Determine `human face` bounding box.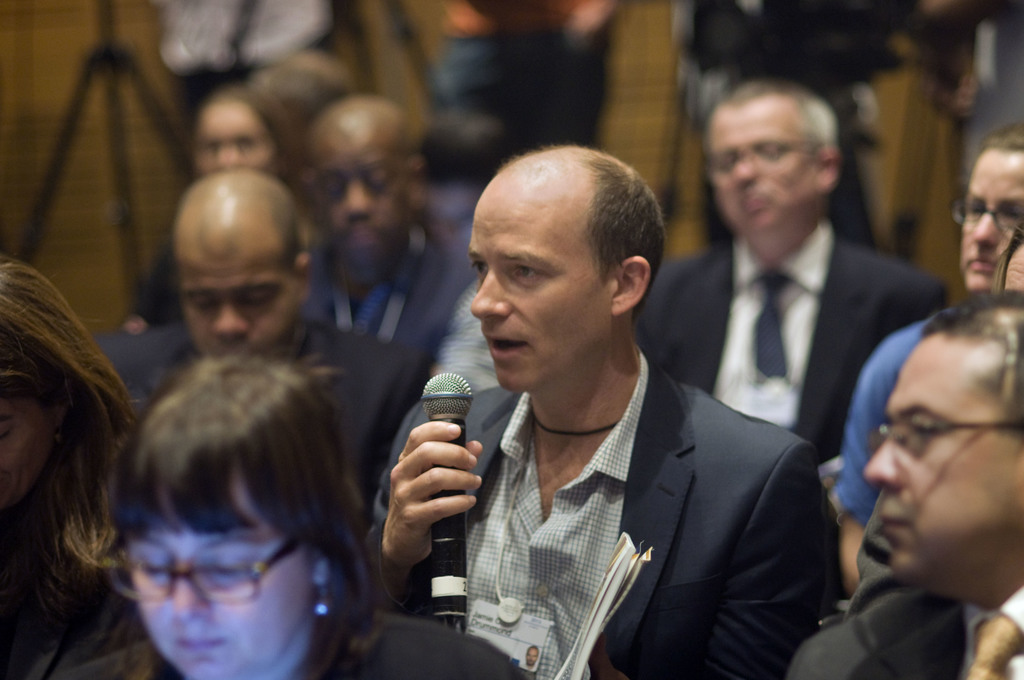
Determined: [959,152,1023,292].
